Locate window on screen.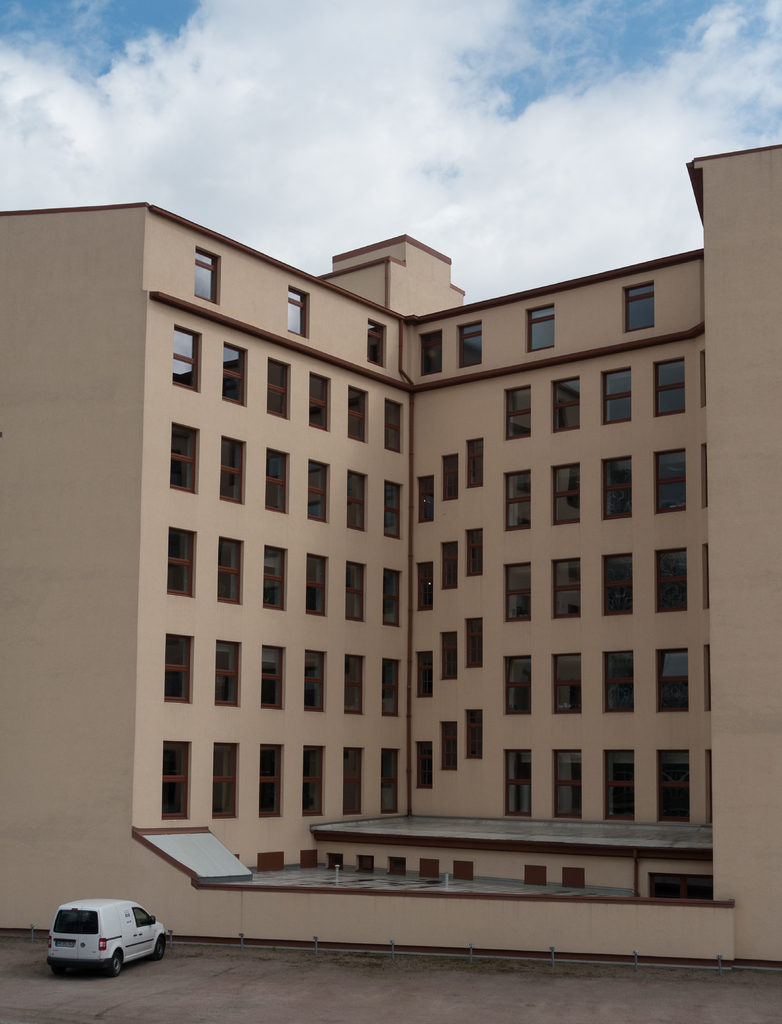
On screen at (597,460,630,519).
